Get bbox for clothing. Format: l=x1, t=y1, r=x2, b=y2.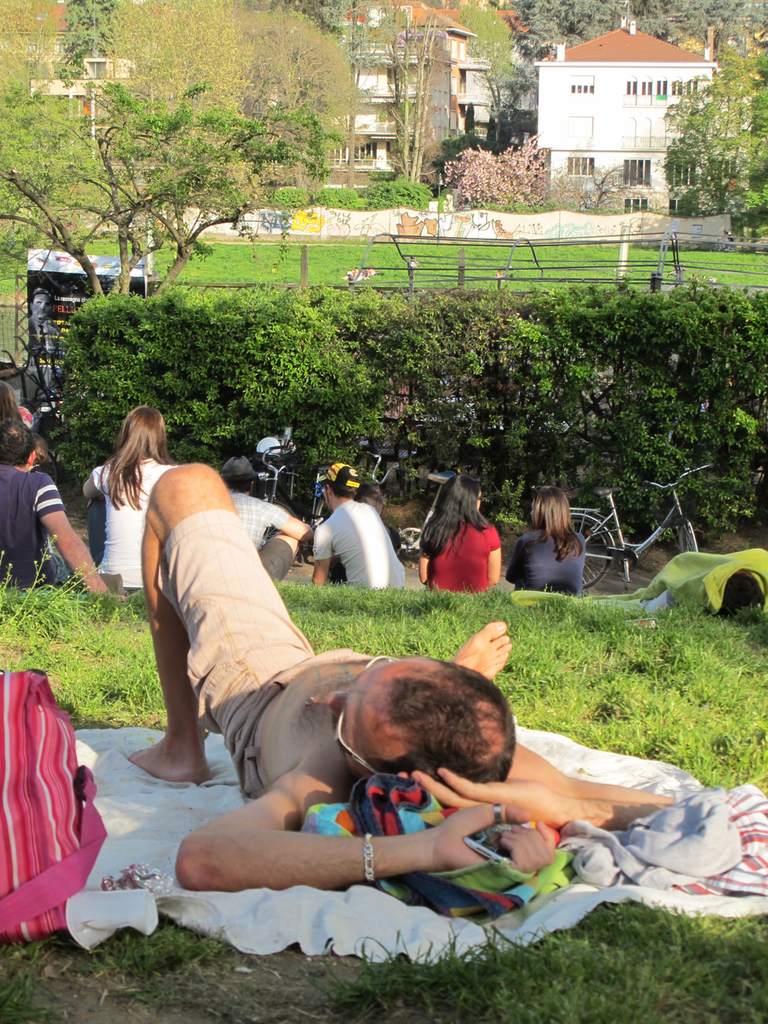
l=232, t=493, r=290, b=584.
